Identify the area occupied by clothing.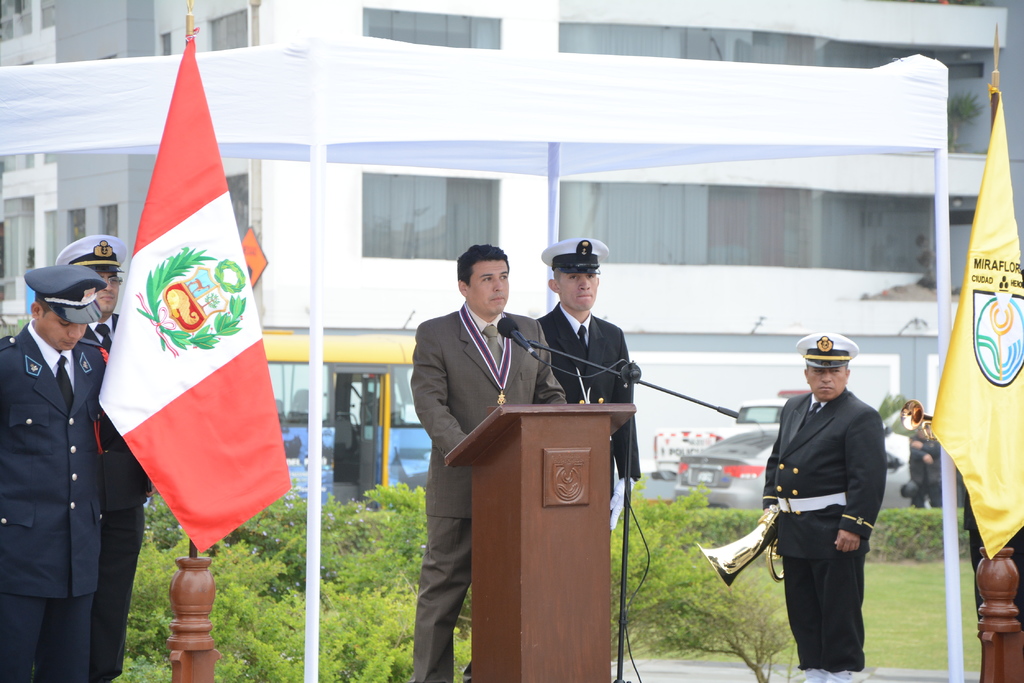
Area: bbox(756, 374, 882, 675).
